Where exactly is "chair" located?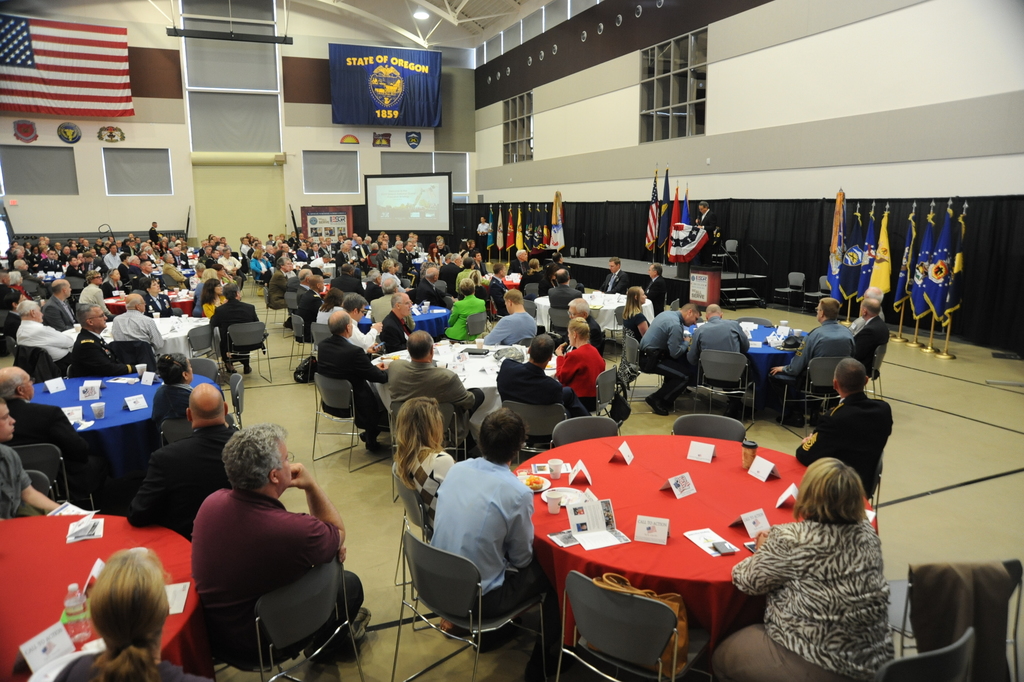
Its bounding box is left=618, top=334, right=674, bottom=414.
